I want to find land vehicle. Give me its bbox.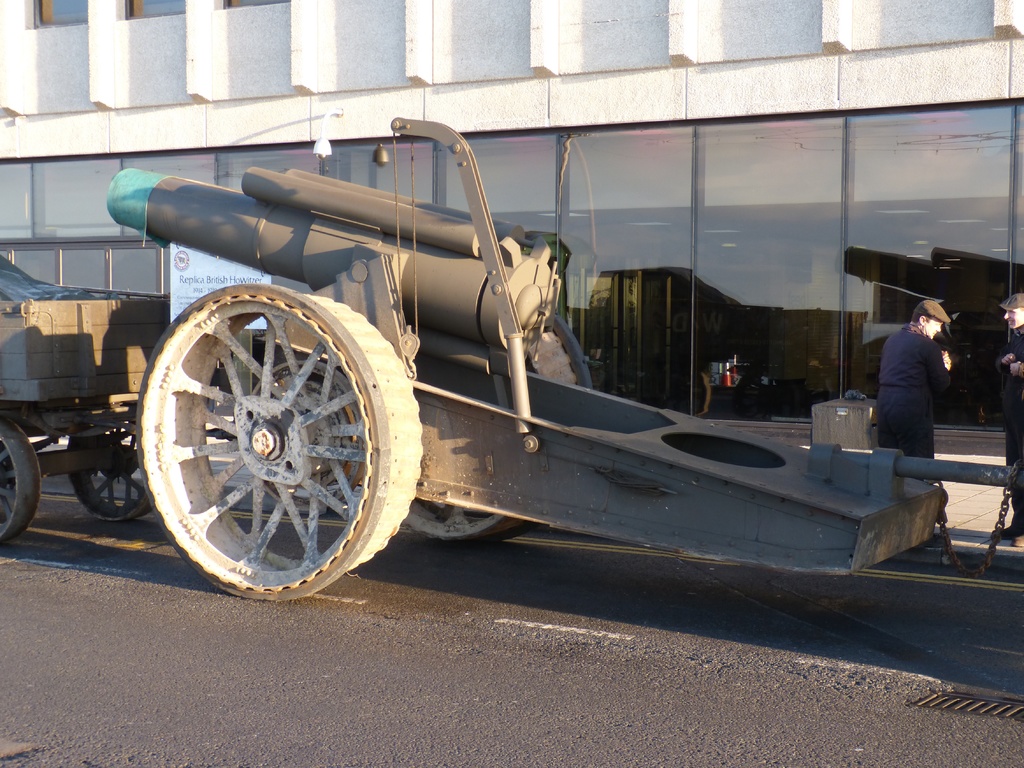
region(111, 135, 942, 622).
